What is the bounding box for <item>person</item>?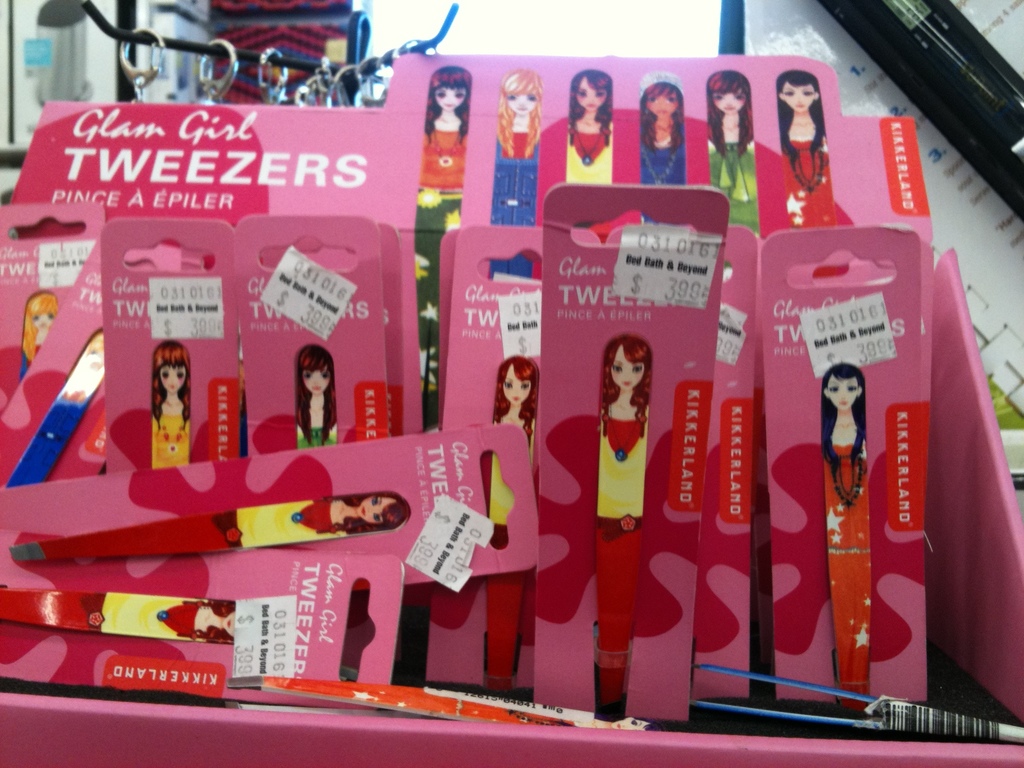
x1=637, y1=68, x2=684, y2=221.
